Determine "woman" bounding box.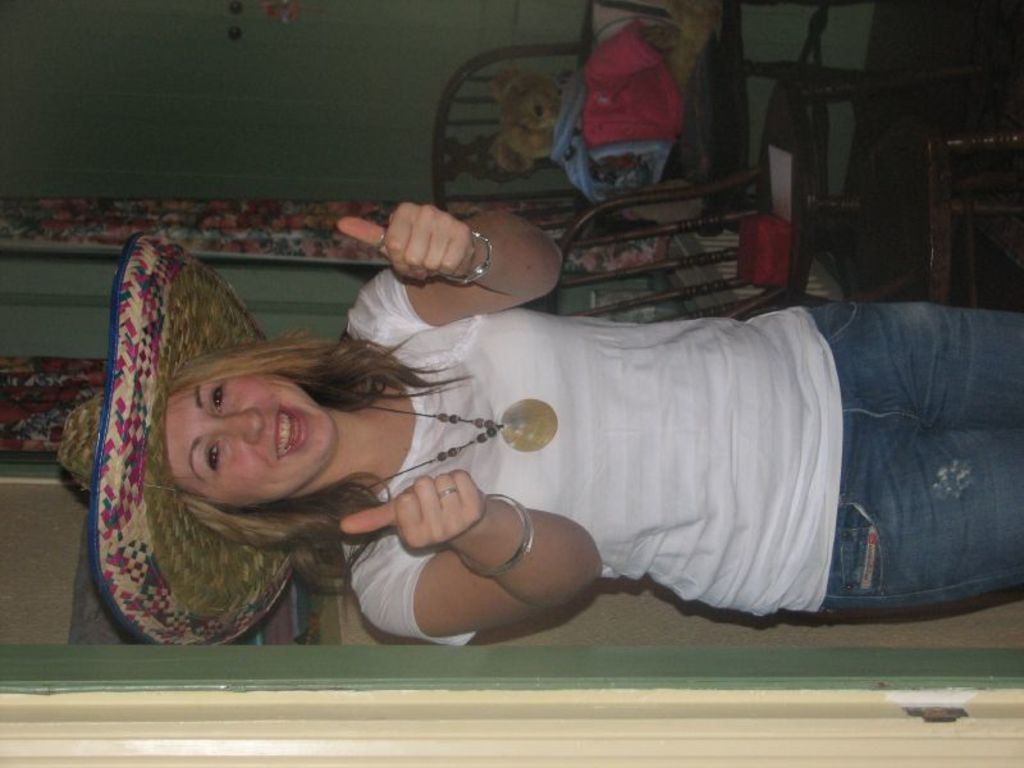
Determined: (x1=179, y1=201, x2=1023, y2=649).
